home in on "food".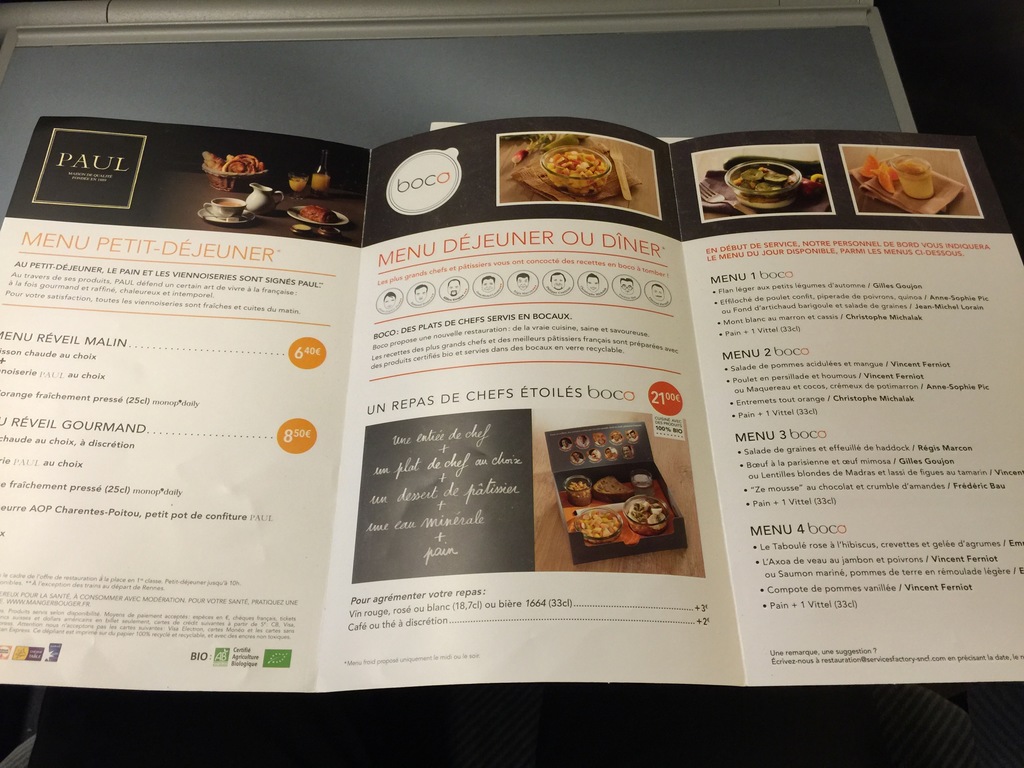
Homed in at (left=548, top=152, right=602, bottom=177).
